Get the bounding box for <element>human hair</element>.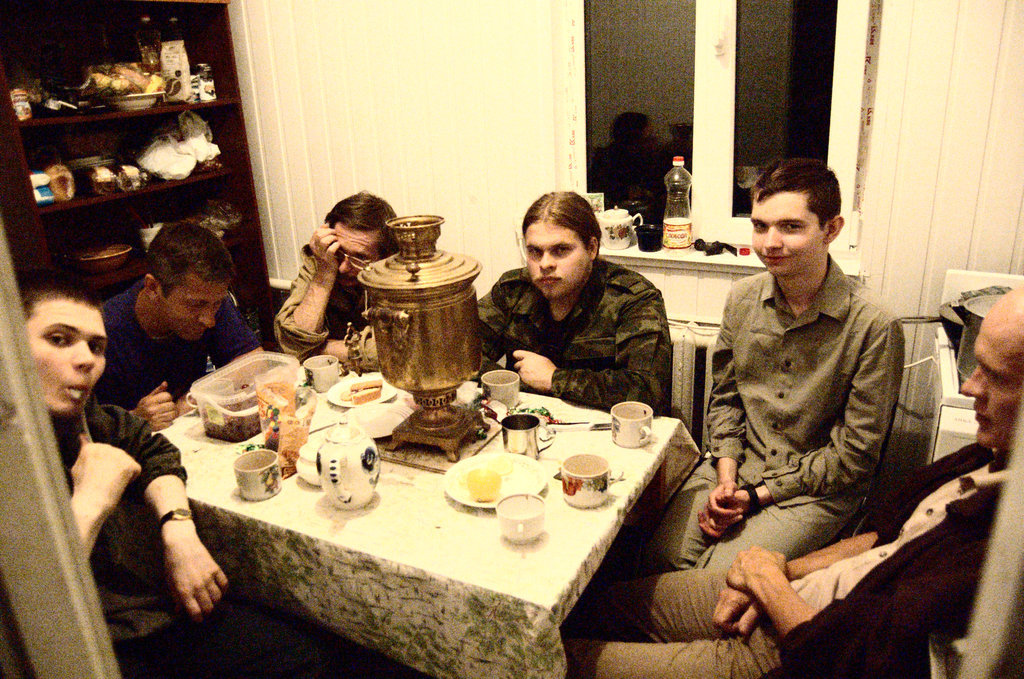
x1=323, y1=190, x2=397, y2=257.
